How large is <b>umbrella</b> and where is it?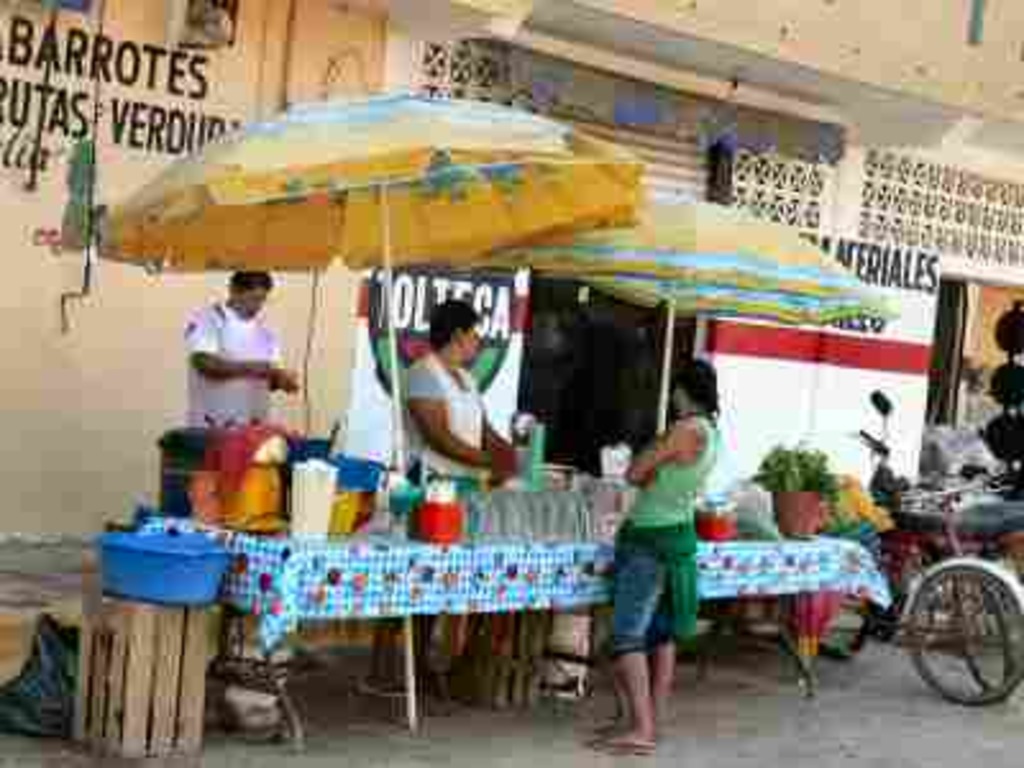
Bounding box: x1=497, y1=192, x2=904, y2=433.
